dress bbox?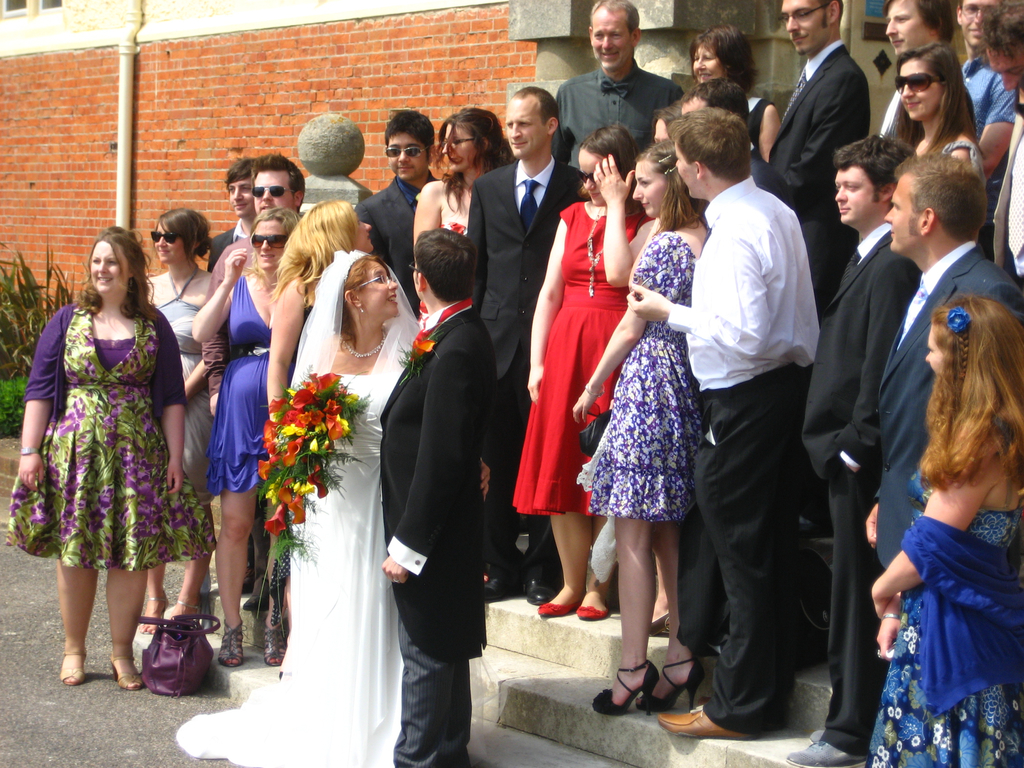
bbox(865, 422, 1022, 767)
